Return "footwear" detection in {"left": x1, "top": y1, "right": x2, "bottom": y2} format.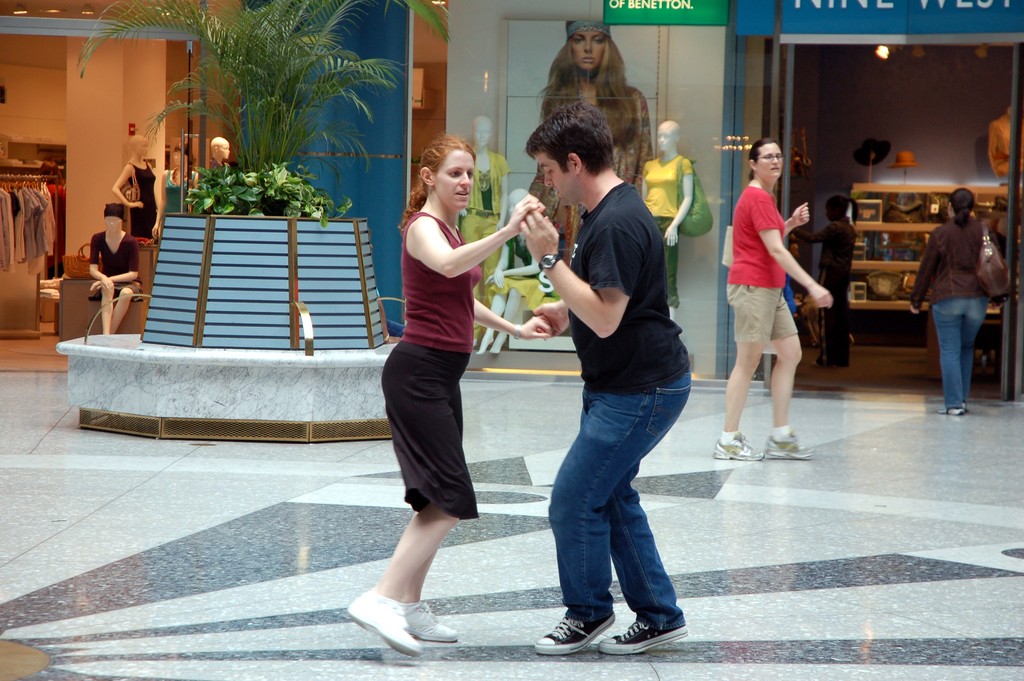
{"left": 948, "top": 407, "right": 965, "bottom": 416}.
